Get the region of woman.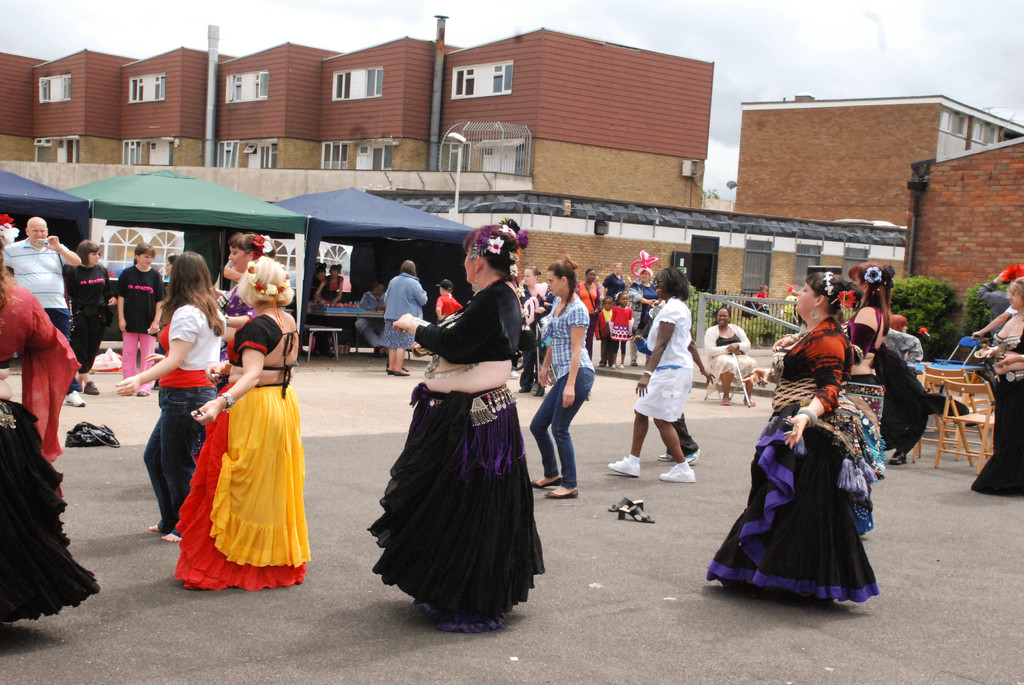
box=[354, 280, 390, 357].
